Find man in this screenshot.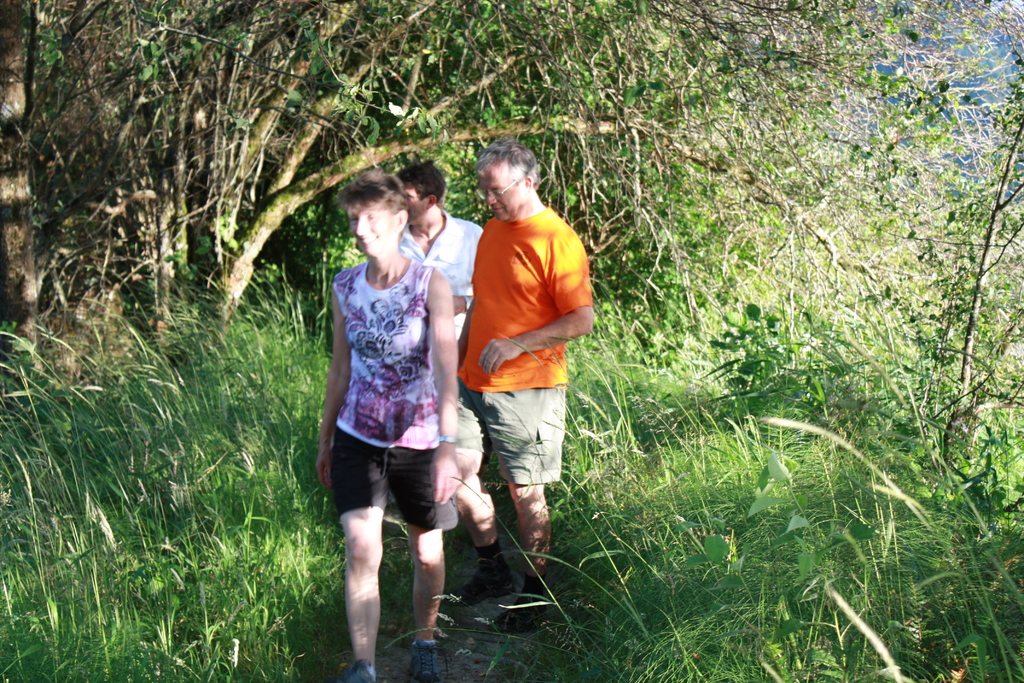
The bounding box for man is <box>452,143,601,586</box>.
